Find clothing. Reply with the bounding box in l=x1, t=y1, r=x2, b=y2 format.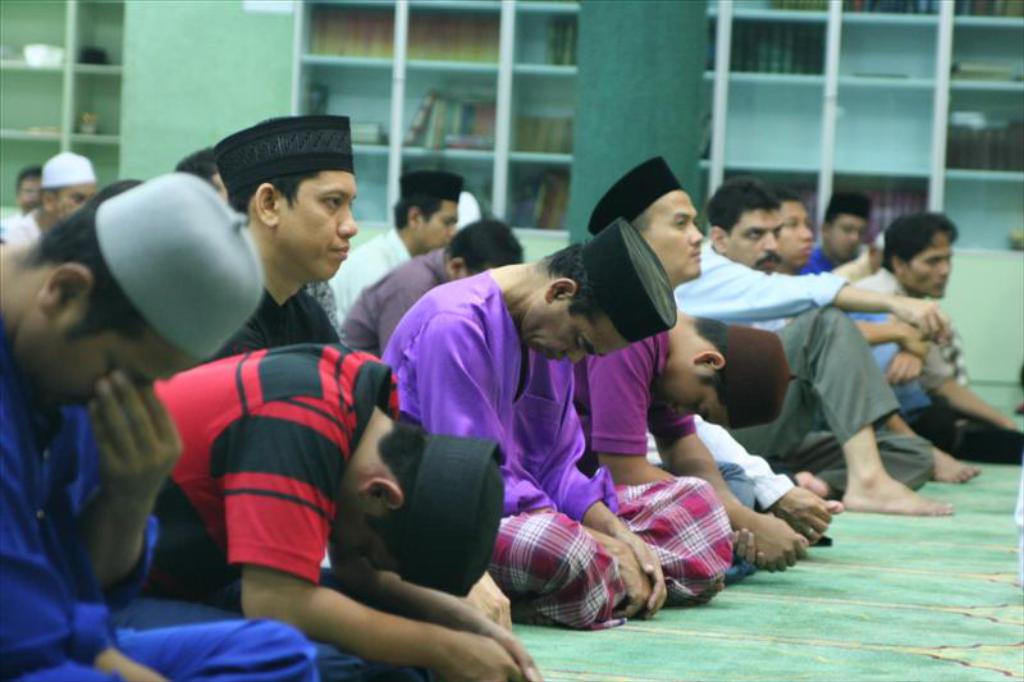
l=324, t=225, r=410, b=319.
